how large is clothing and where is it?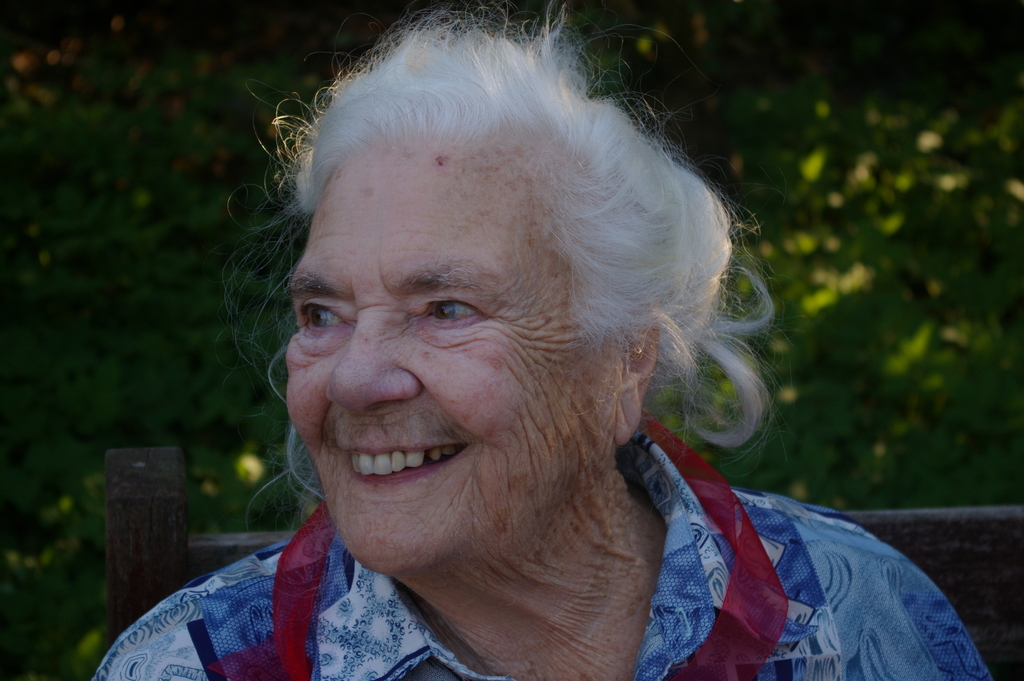
Bounding box: (left=95, top=416, right=990, bottom=680).
